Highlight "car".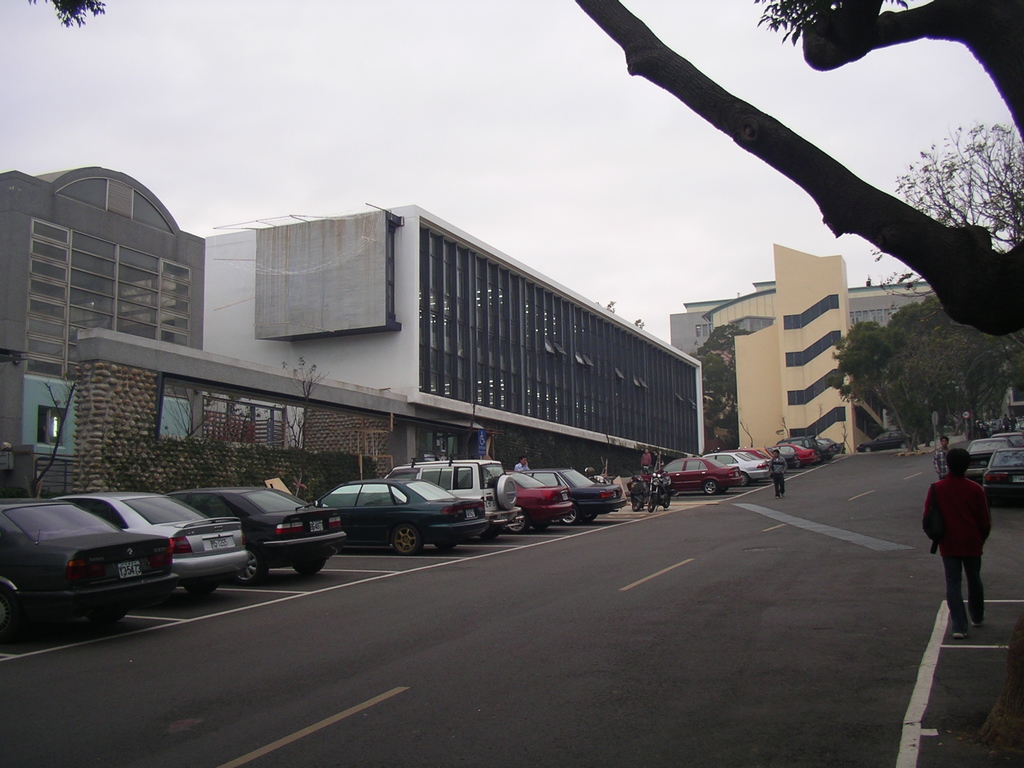
Highlighted region: {"x1": 799, "y1": 436, "x2": 837, "y2": 458}.
